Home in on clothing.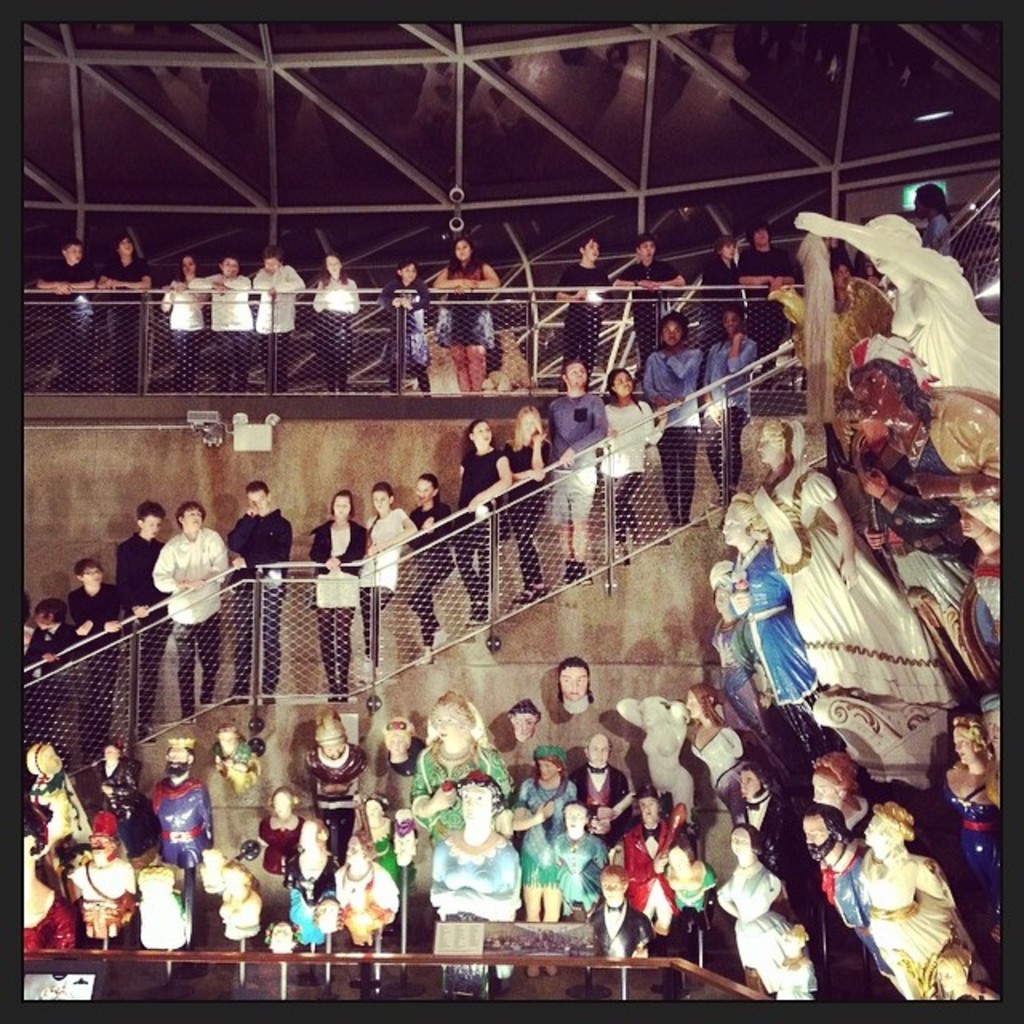
Homed in at (x1=19, y1=888, x2=72, y2=952).
